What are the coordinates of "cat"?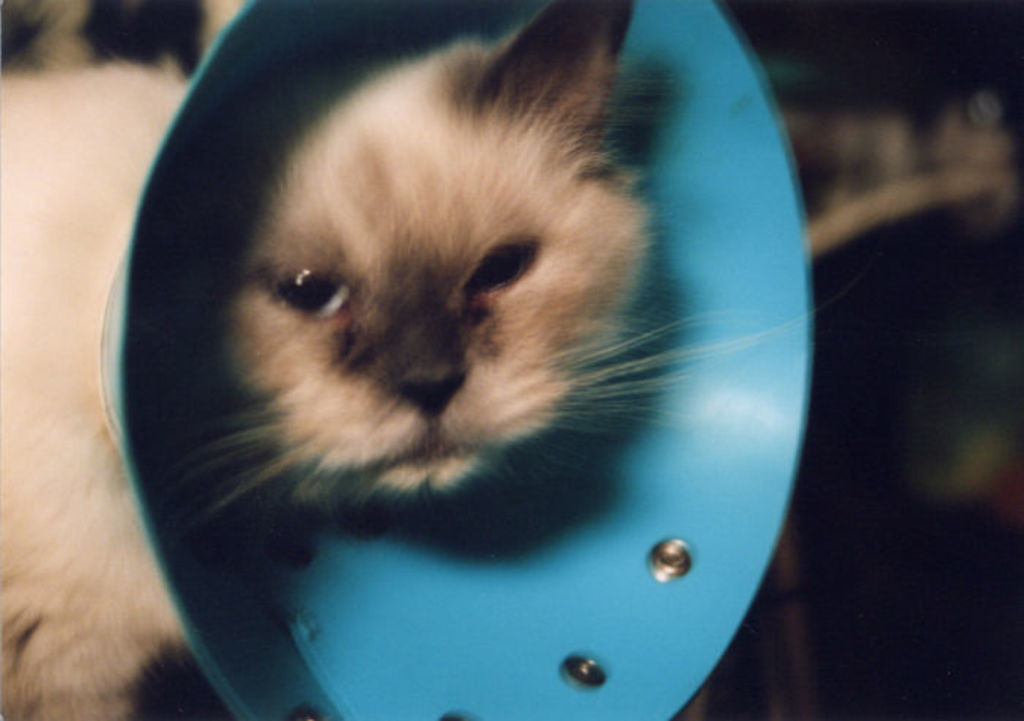
0:0:731:720.
